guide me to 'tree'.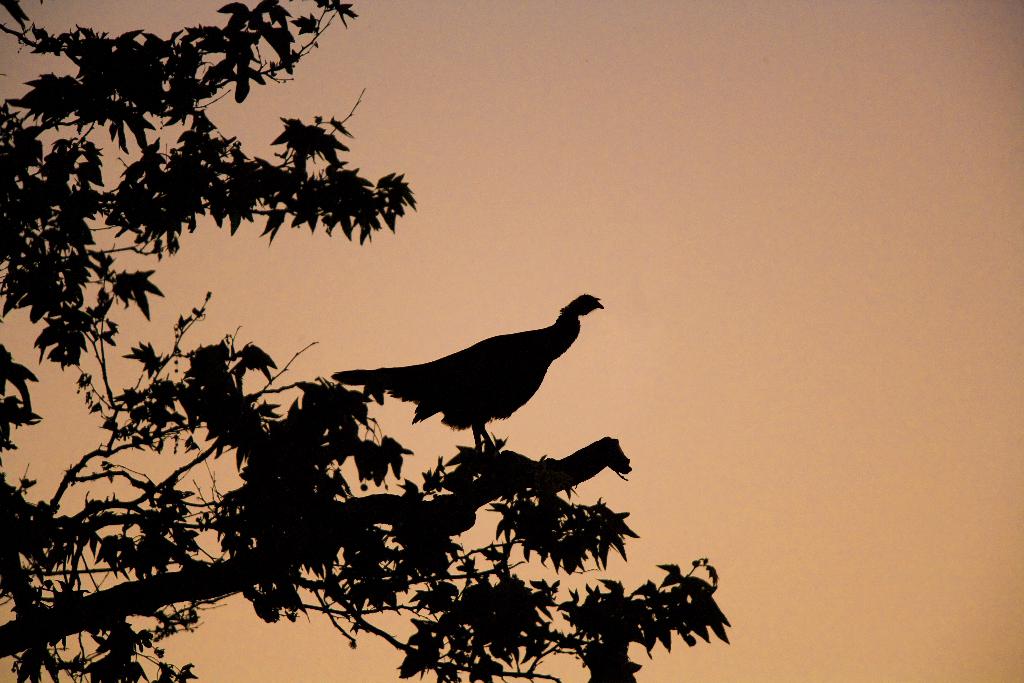
Guidance: [left=0, top=0, right=728, bottom=682].
